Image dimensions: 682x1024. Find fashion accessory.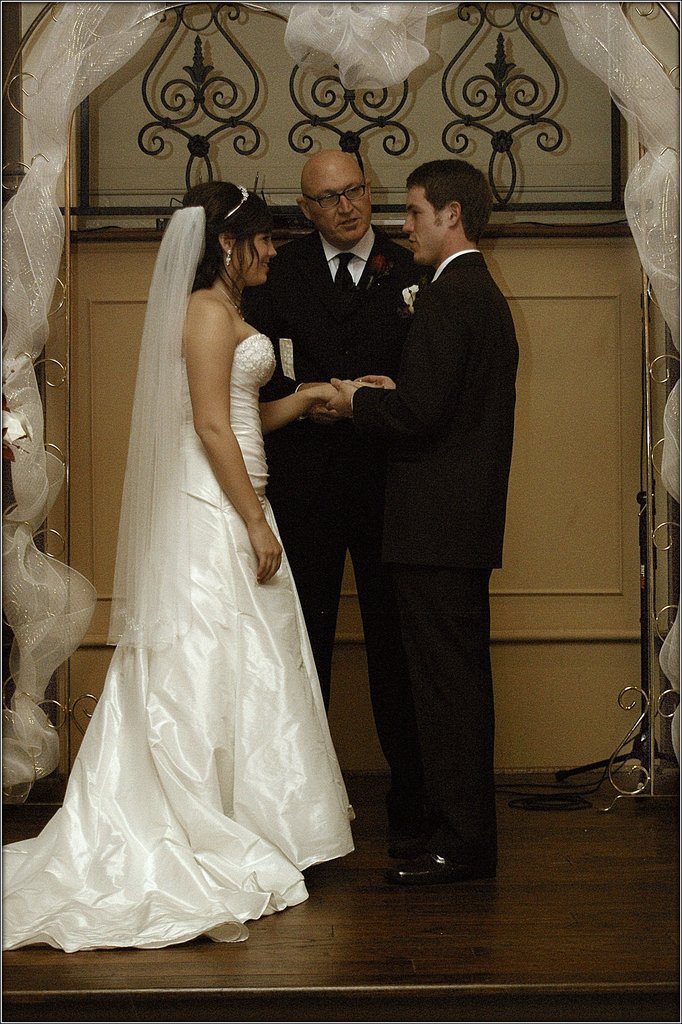
{"left": 215, "top": 287, "right": 244, "bottom": 322}.
